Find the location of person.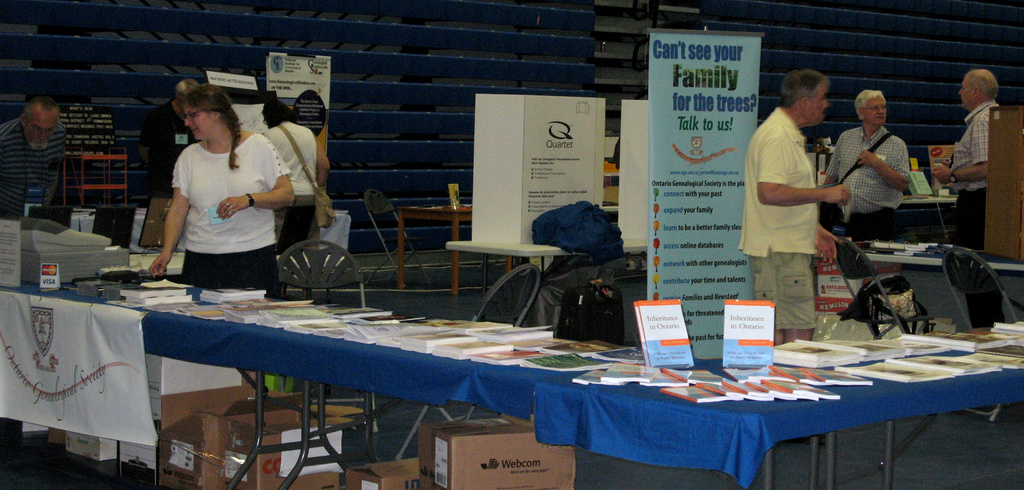
Location: (739, 61, 855, 343).
